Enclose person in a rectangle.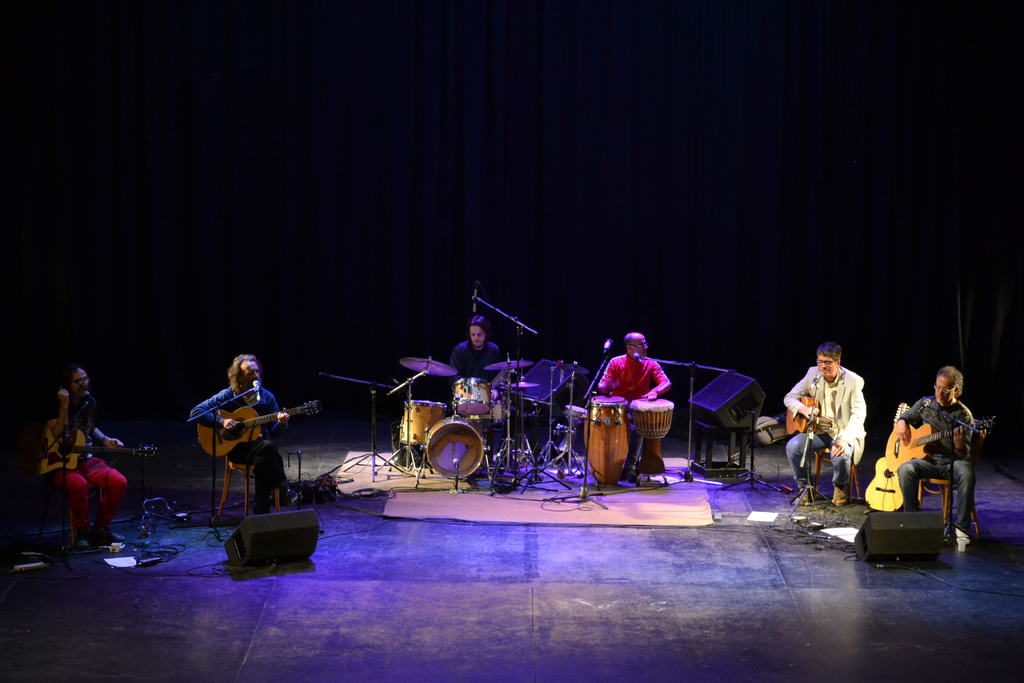
(left=900, top=363, right=977, bottom=532).
